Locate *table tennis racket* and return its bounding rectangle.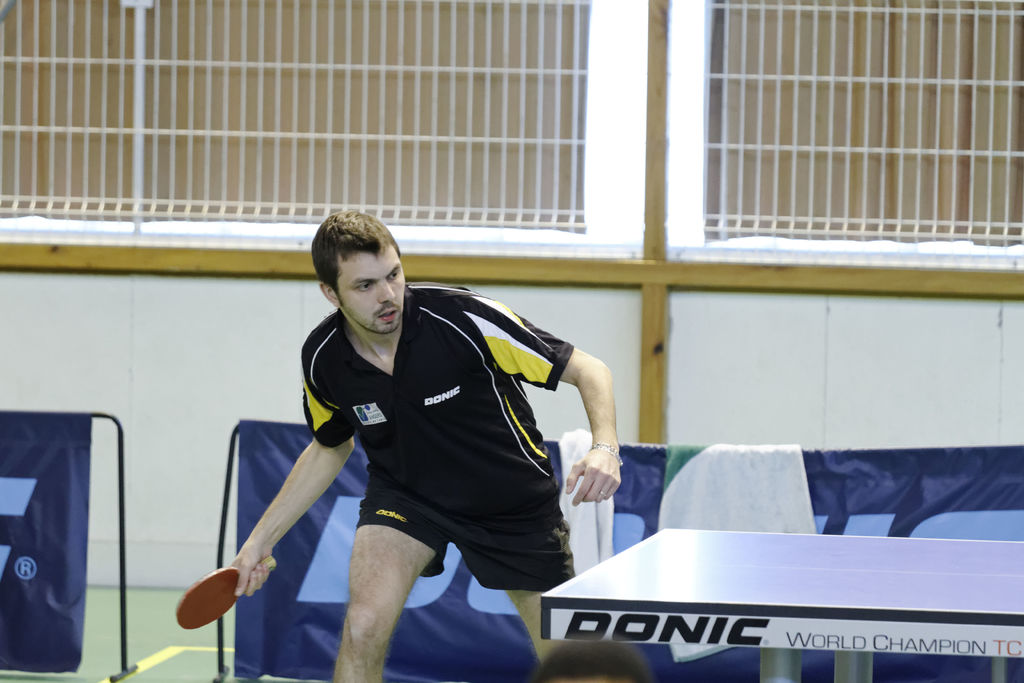
left=174, top=548, right=278, bottom=630.
